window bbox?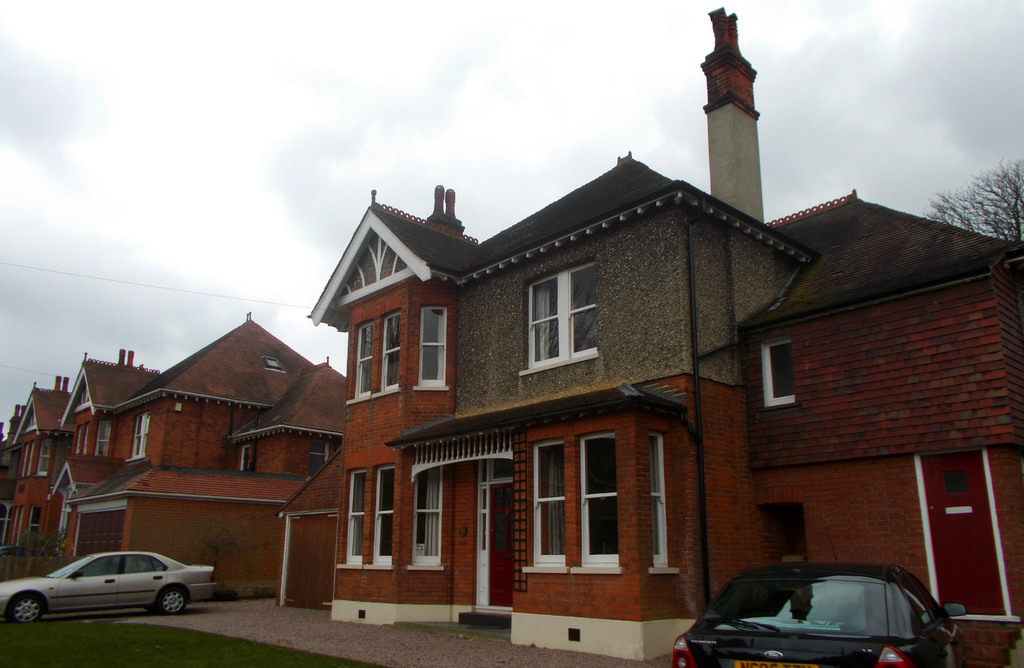
BBox(335, 467, 366, 571)
